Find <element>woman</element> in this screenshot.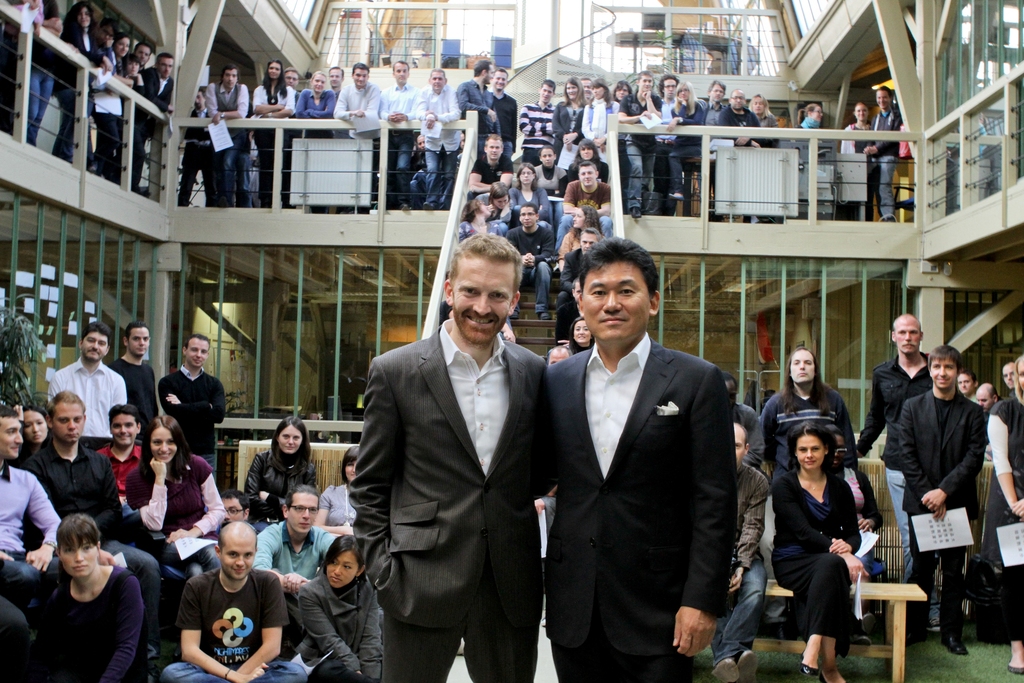
The bounding box for <element>woman</element> is [x1=460, y1=196, x2=511, y2=235].
